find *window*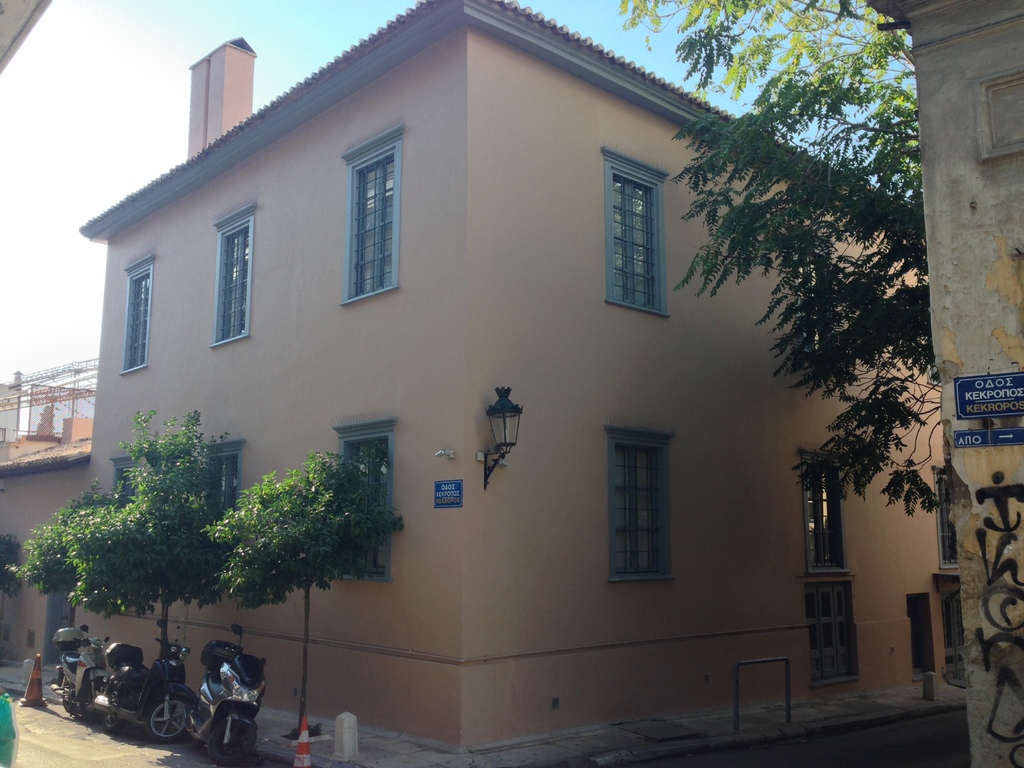
Rect(805, 584, 858, 684)
